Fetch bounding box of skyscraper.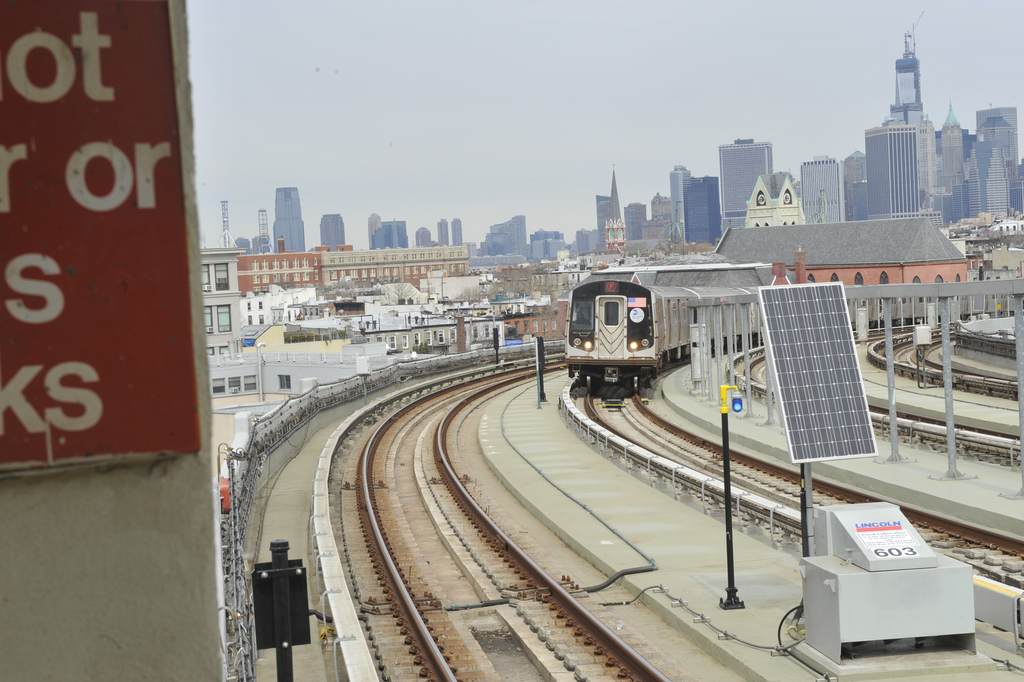
Bbox: {"x1": 451, "y1": 218, "x2": 463, "y2": 246}.
